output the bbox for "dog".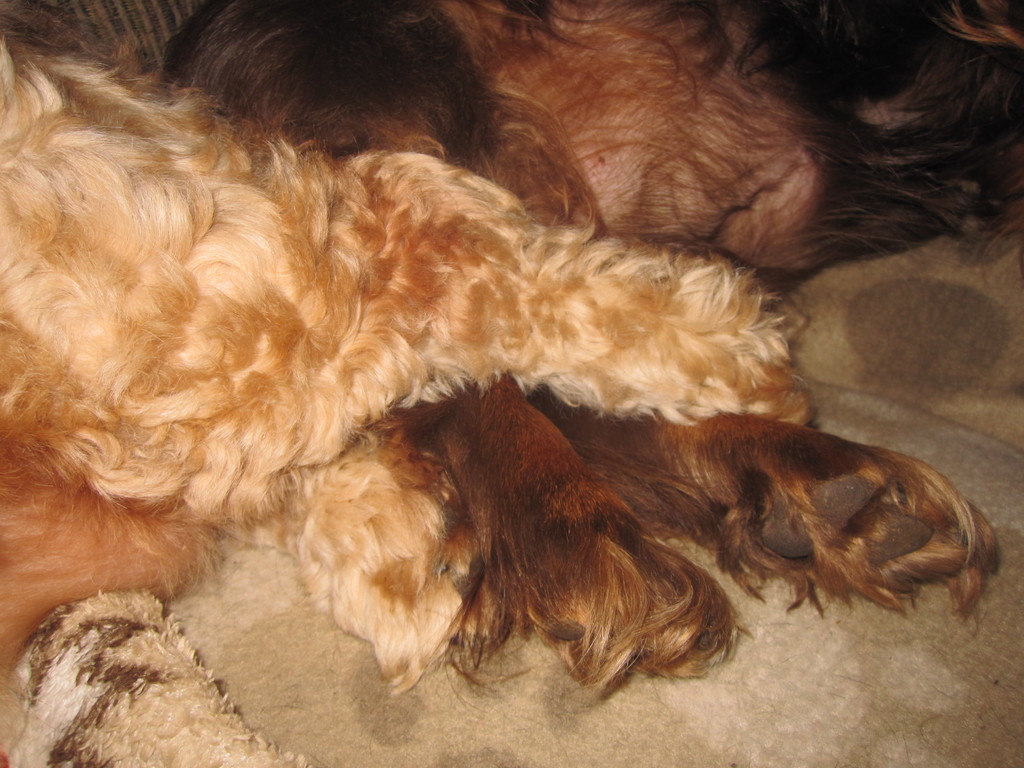
crop(0, 0, 1023, 712).
